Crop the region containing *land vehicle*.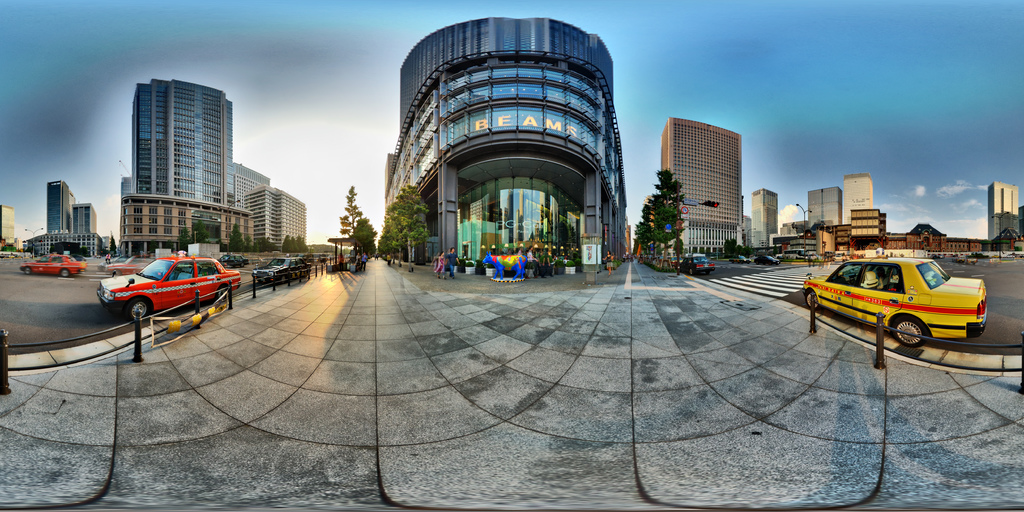
Crop region: l=253, t=253, r=307, b=283.
